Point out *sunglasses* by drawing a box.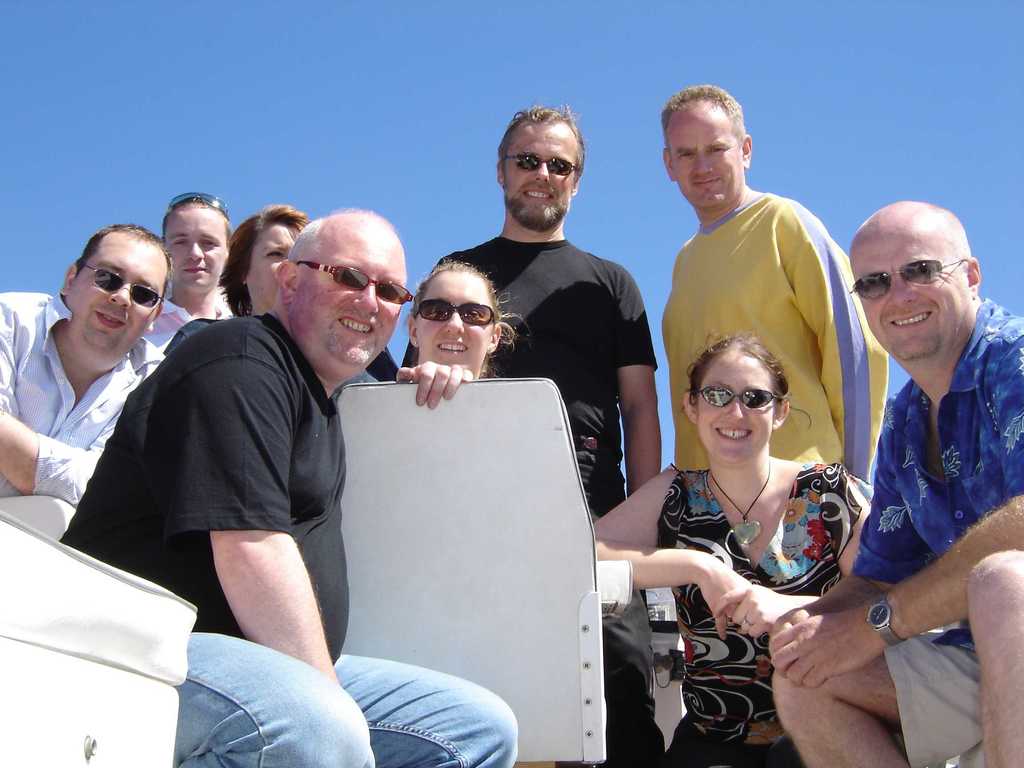
BBox(847, 258, 964, 301).
